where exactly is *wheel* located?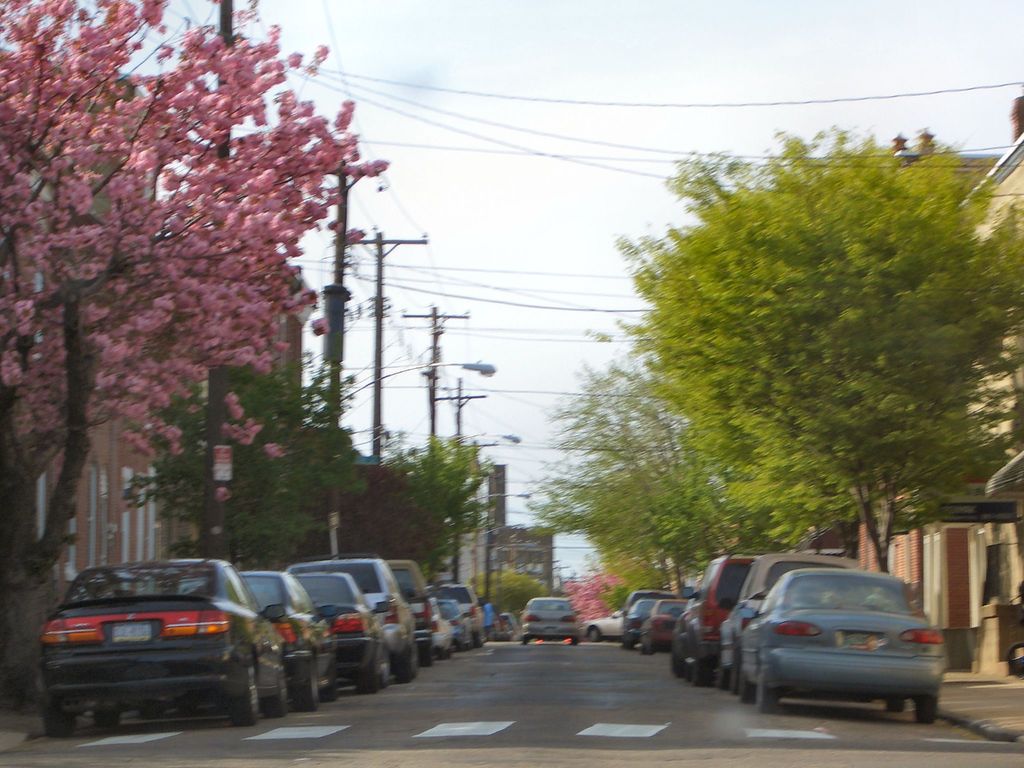
Its bounding box is select_region(913, 698, 936, 725).
